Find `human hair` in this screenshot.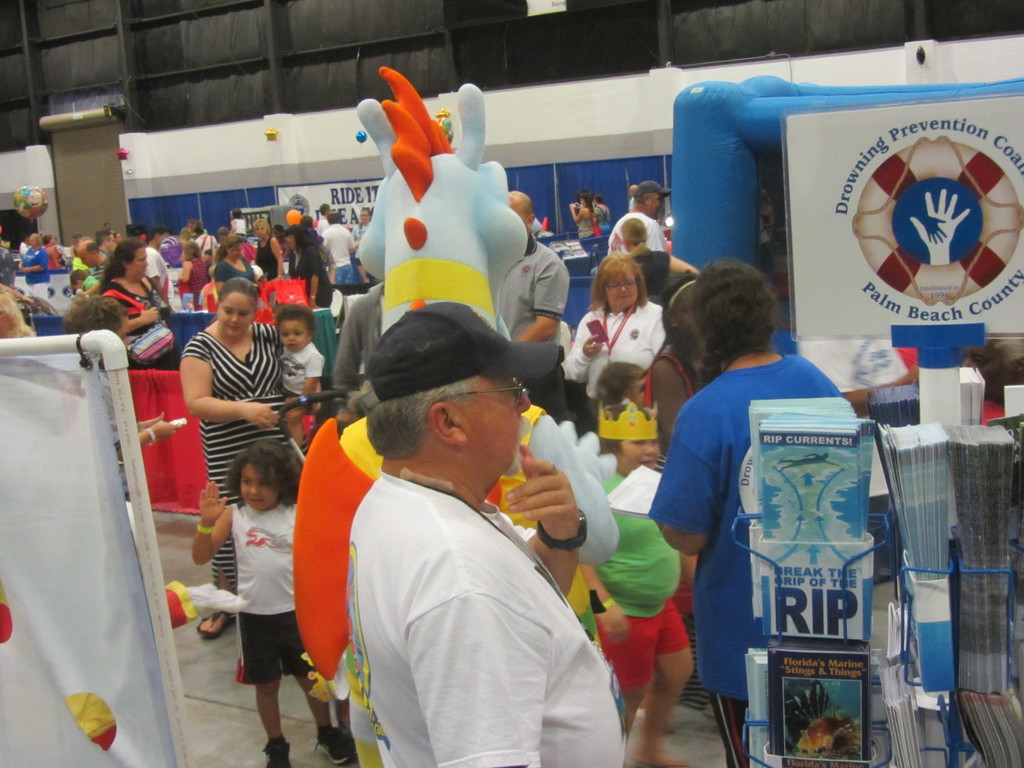
The bounding box for `human hair` is x1=145, y1=224, x2=175, y2=240.
